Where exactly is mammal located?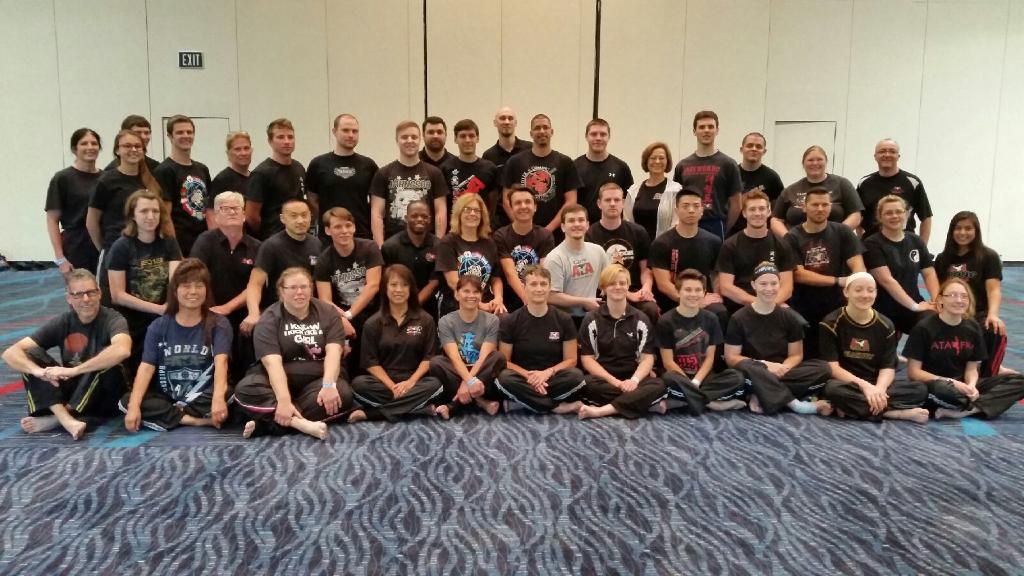
Its bounding box is [x1=187, y1=186, x2=265, y2=319].
